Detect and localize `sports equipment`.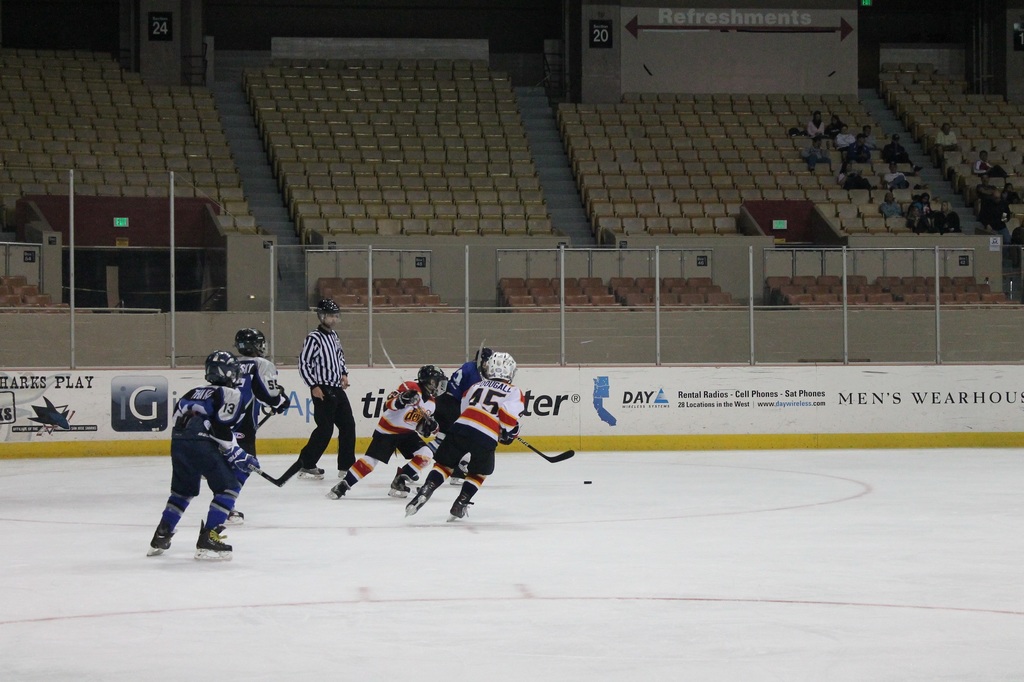
Localized at rect(497, 432, 576, 463).
